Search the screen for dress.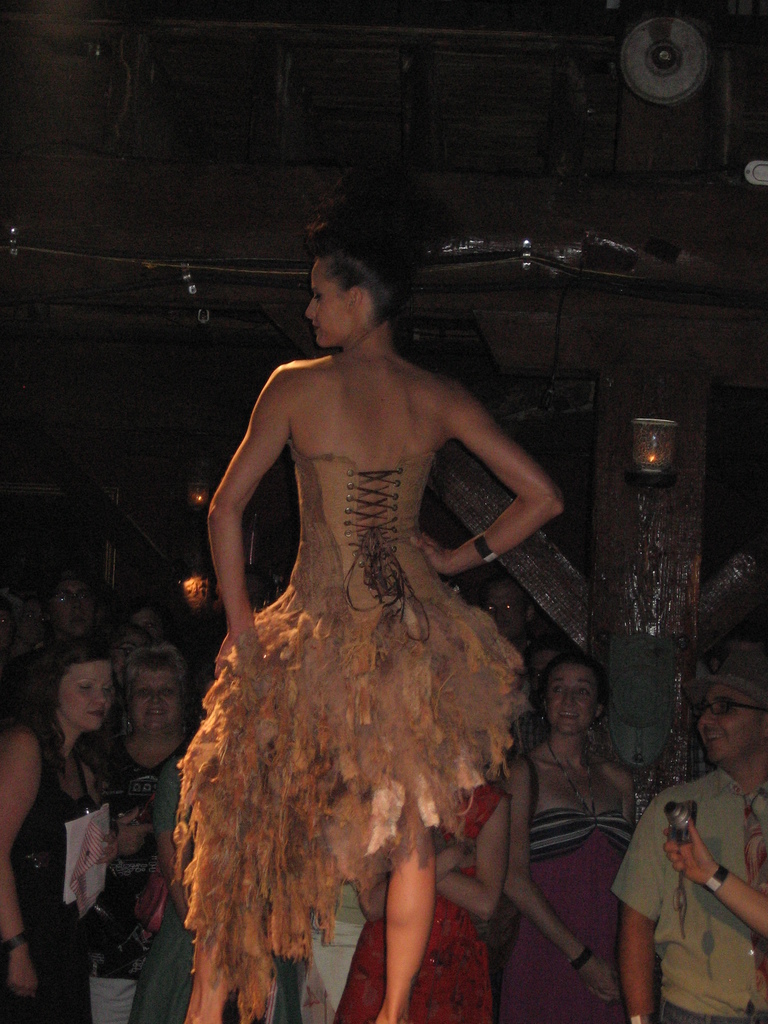
Found at box(506, 812, 636, 1023).
